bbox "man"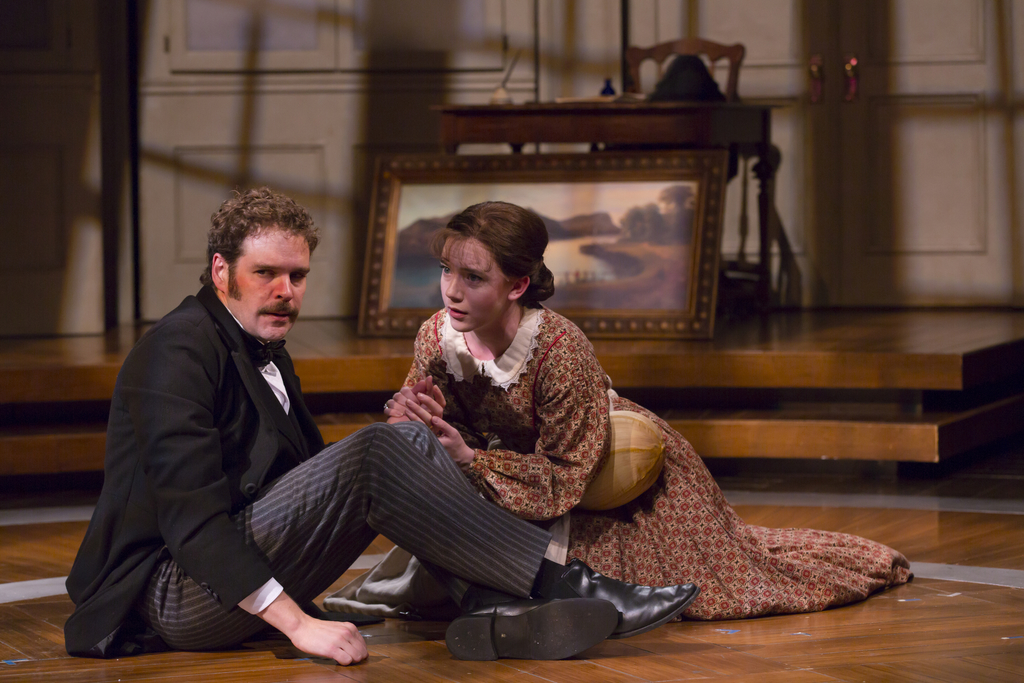
[62, 186, 700, 666]
